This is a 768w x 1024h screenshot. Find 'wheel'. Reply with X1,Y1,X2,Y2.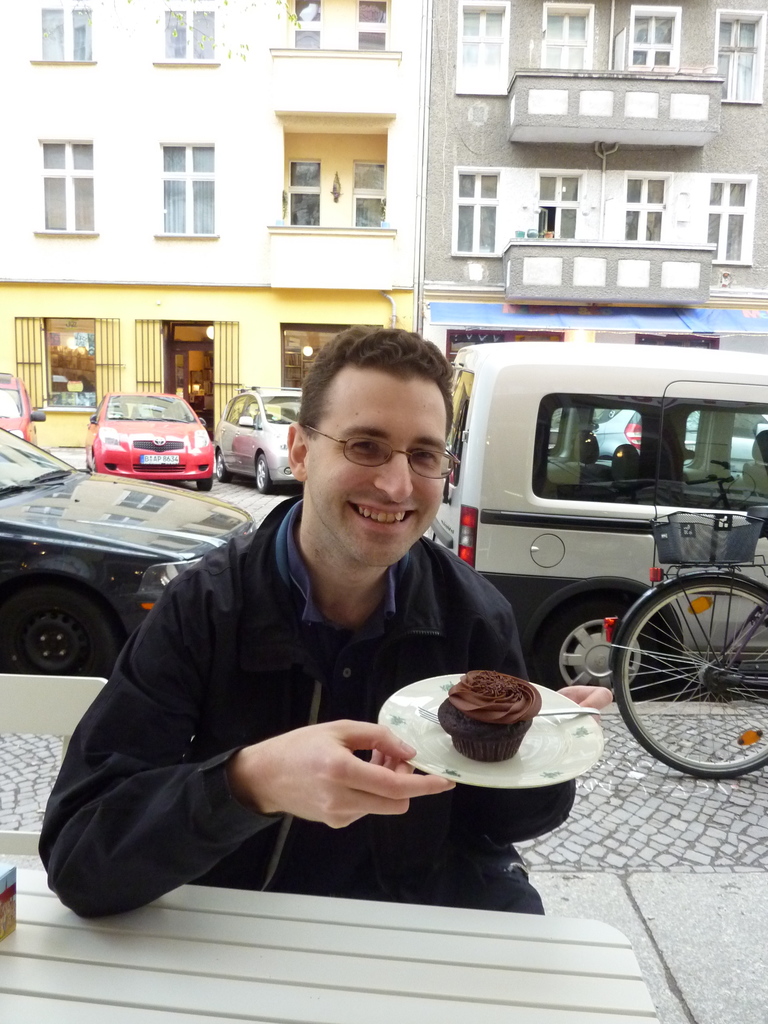
534,595,670,712.
